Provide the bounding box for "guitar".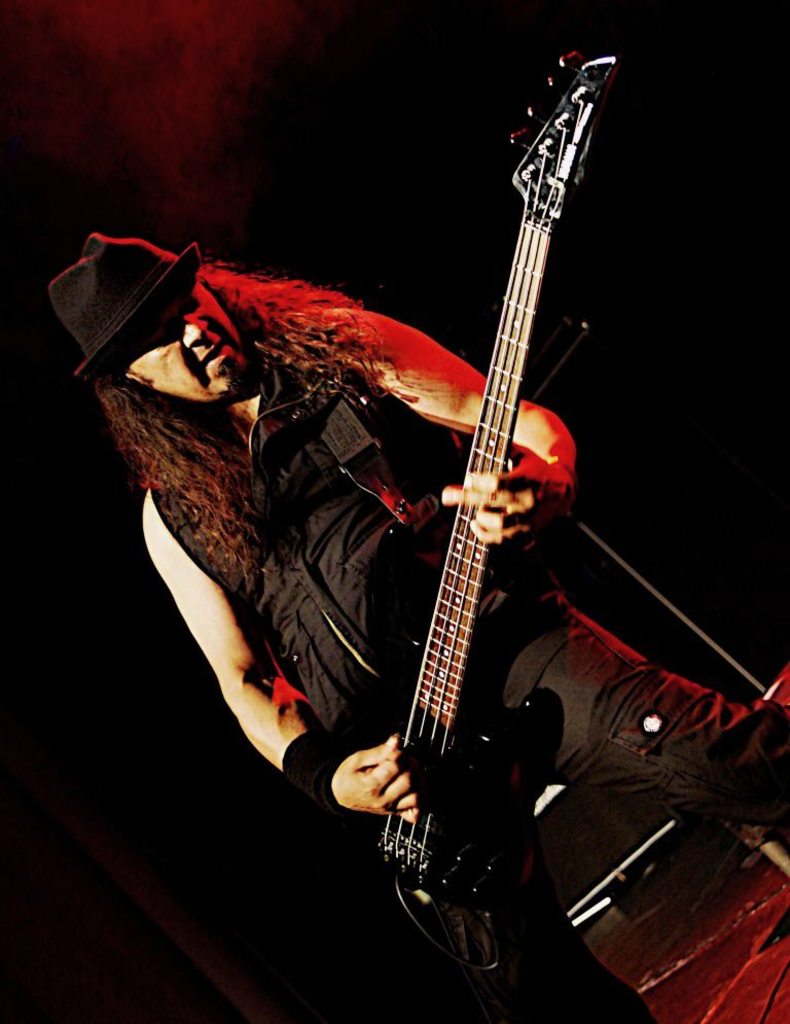
[279,61,620,944].
